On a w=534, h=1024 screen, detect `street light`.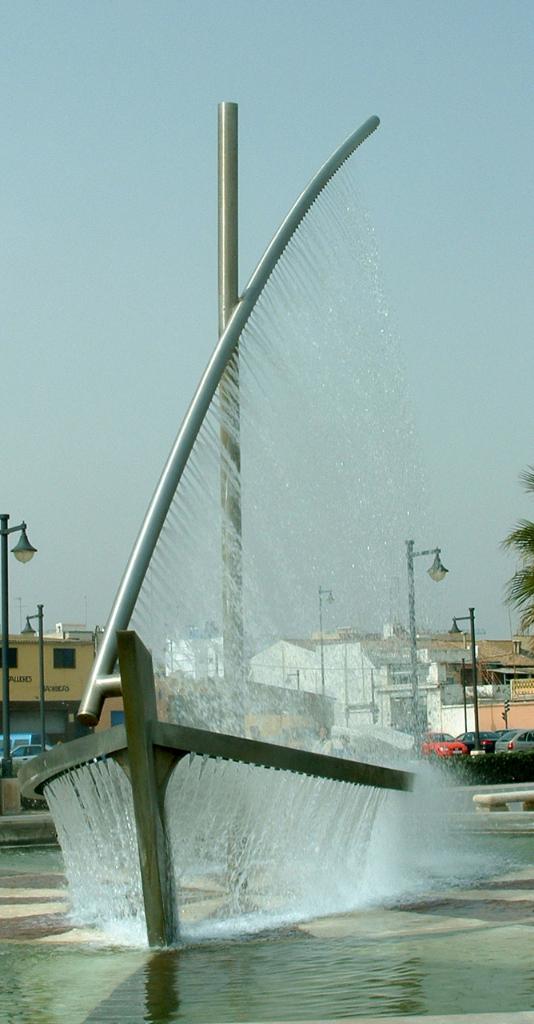
Rect(307, 582, 335, 687).
